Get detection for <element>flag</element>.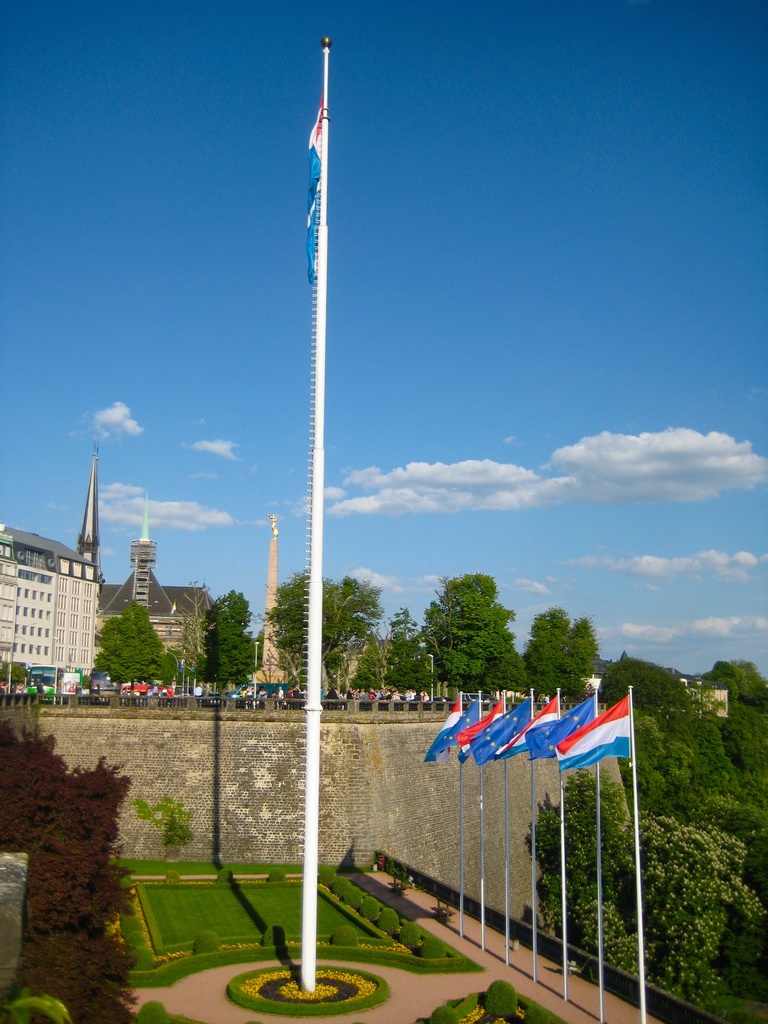
Detection: 515:693:605:770.
